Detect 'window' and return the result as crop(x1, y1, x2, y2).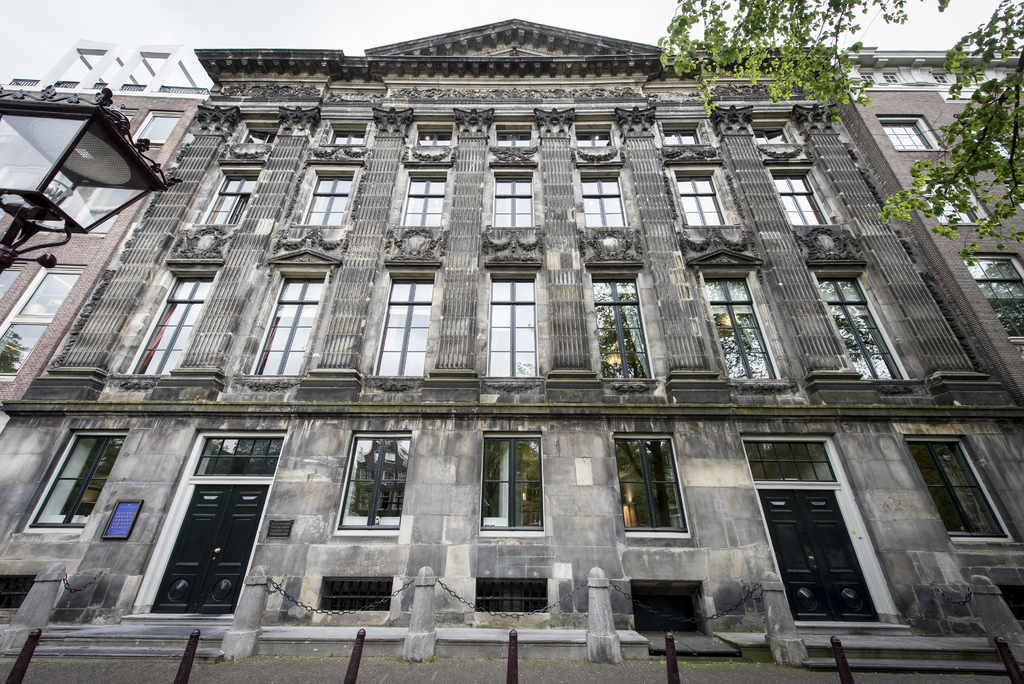
crop(0, 259, 86, 386).
